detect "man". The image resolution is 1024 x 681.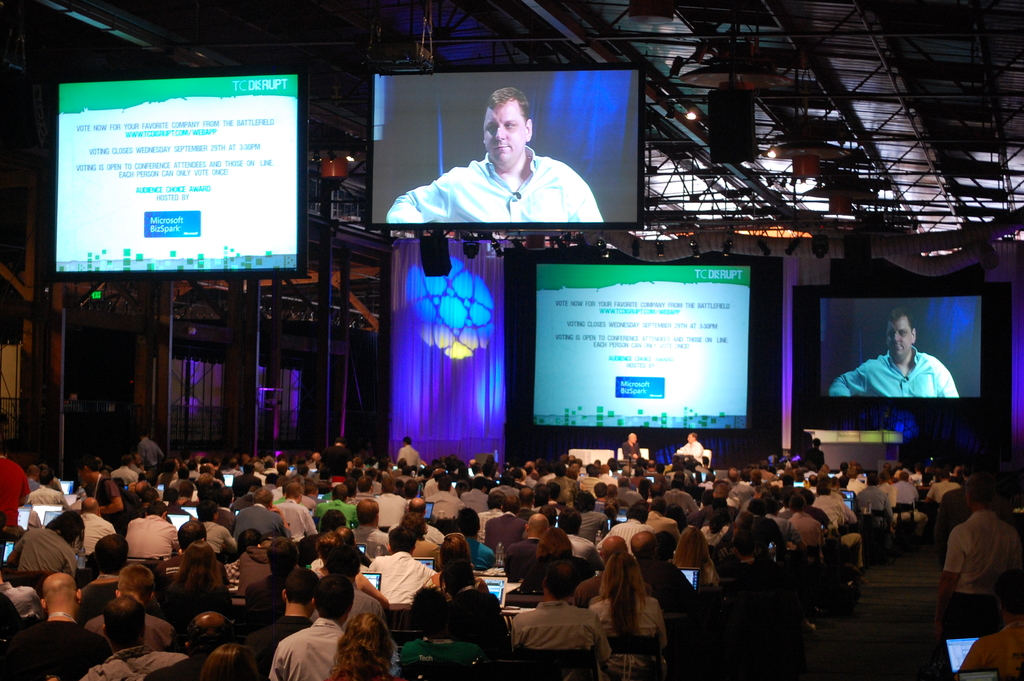
76, 498, 116, 554.
